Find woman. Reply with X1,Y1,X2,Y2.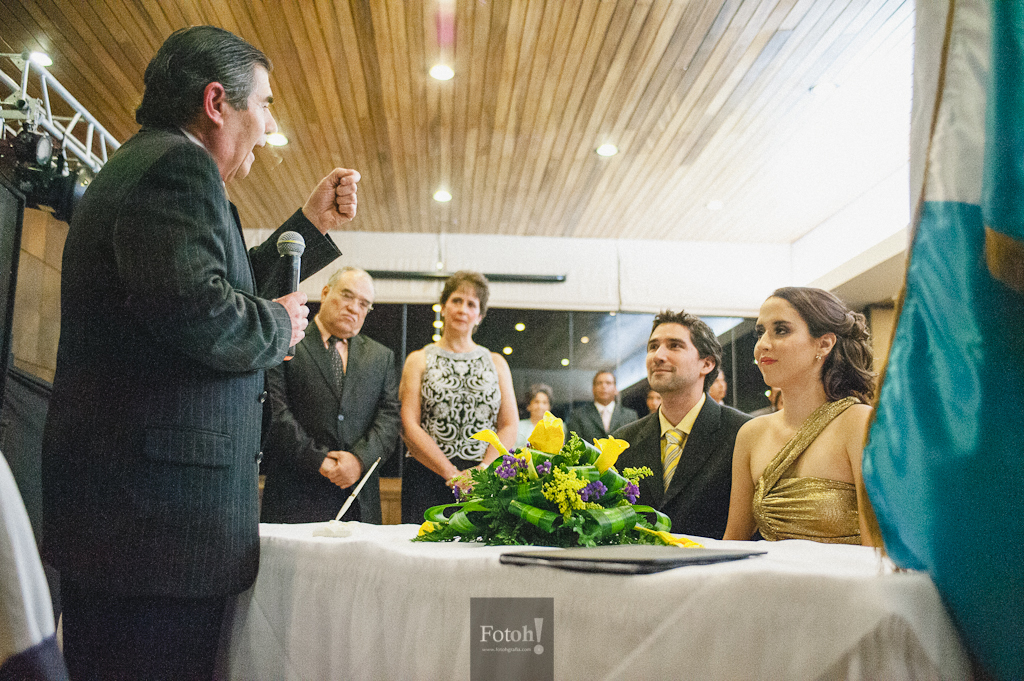
720,286,896,544.
